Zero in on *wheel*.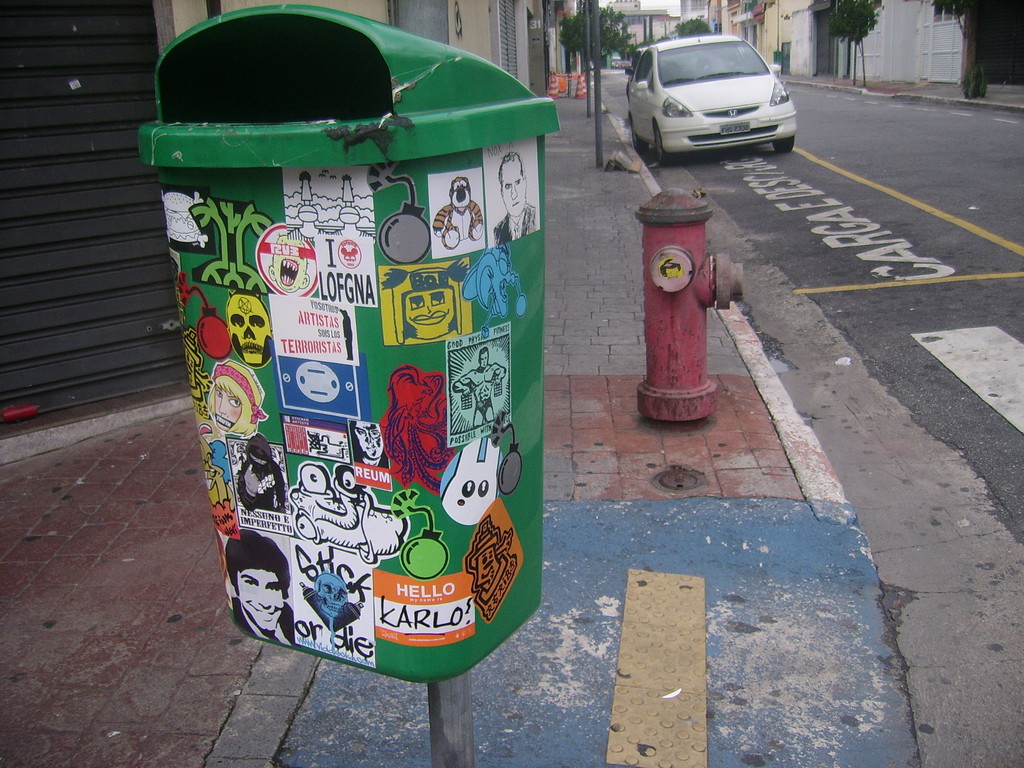
Zeroed in: <bbox>653, 125, 673, 165</bbox>.
